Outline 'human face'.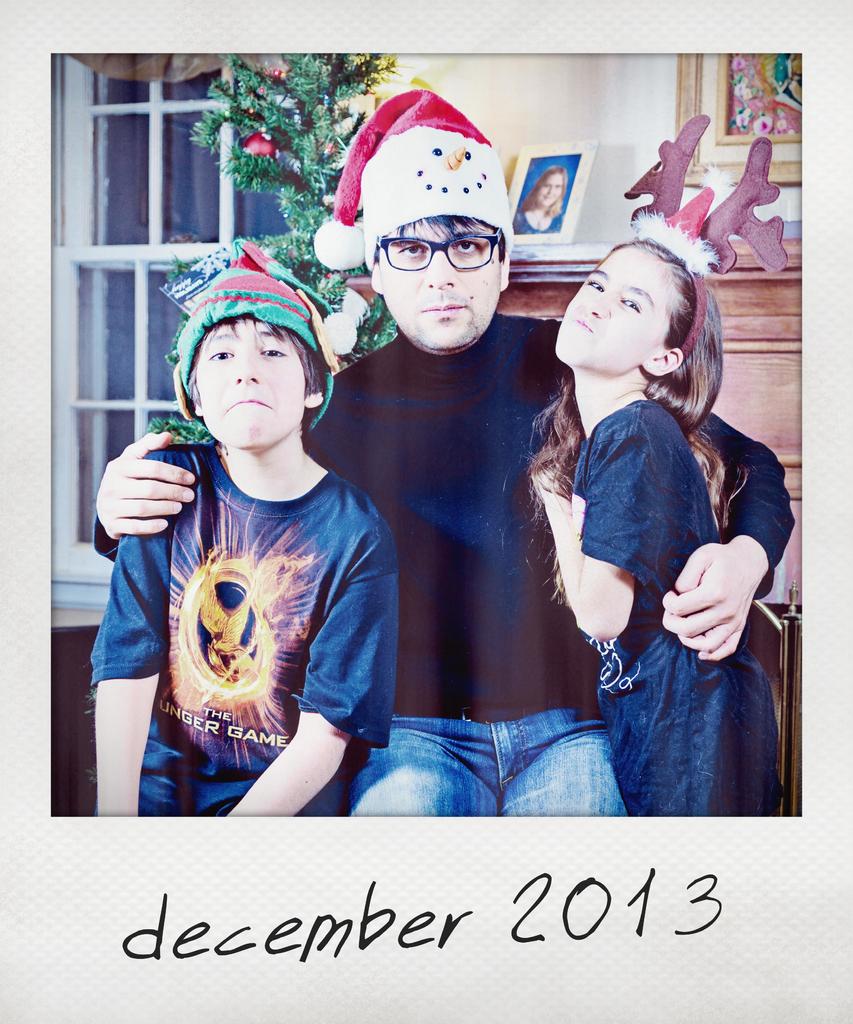
Outline: detection(189, 317, 301, 445).
